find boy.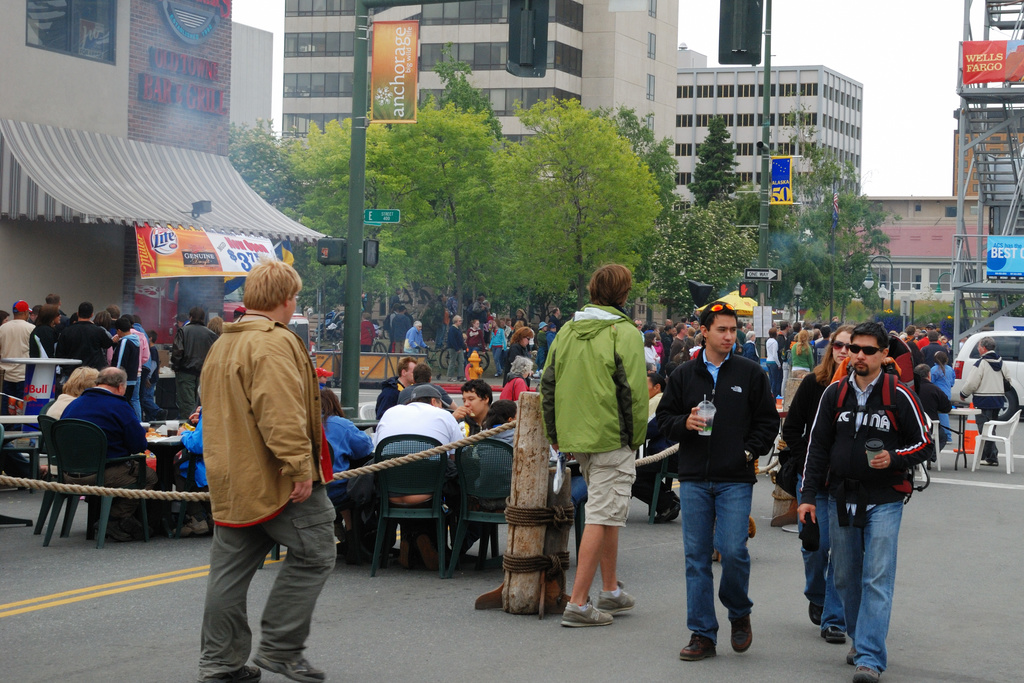
select_region(143, 332, 163, 409).
